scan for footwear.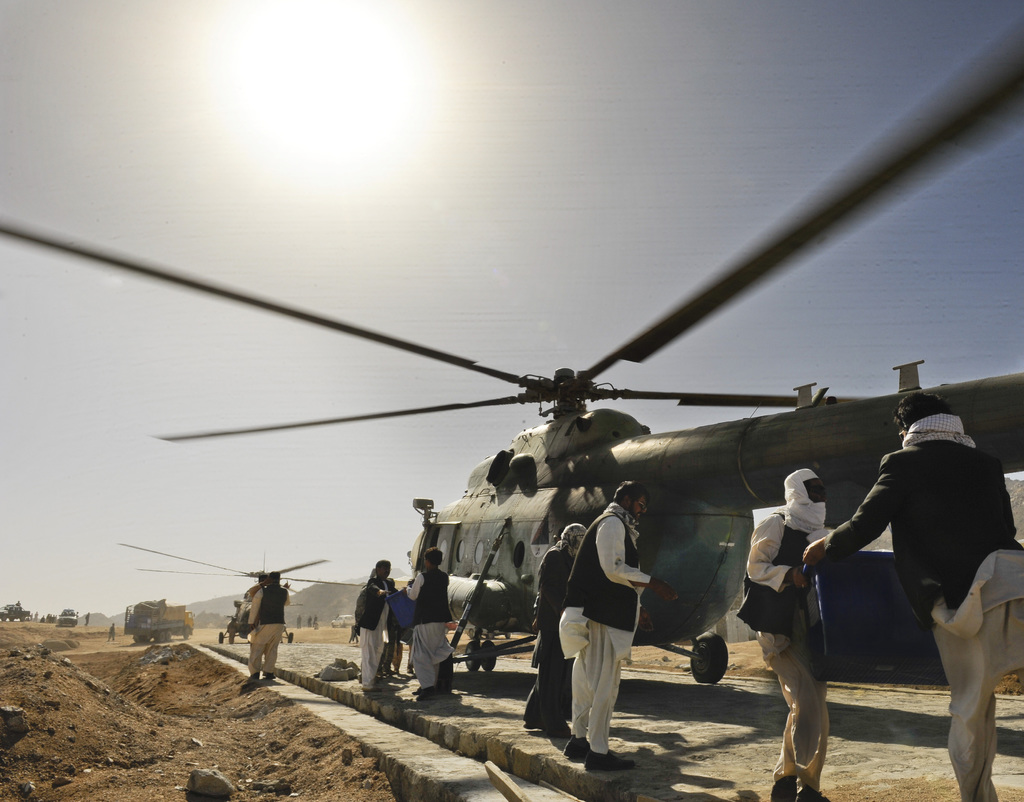
Scan result: (790,789,835,801).
